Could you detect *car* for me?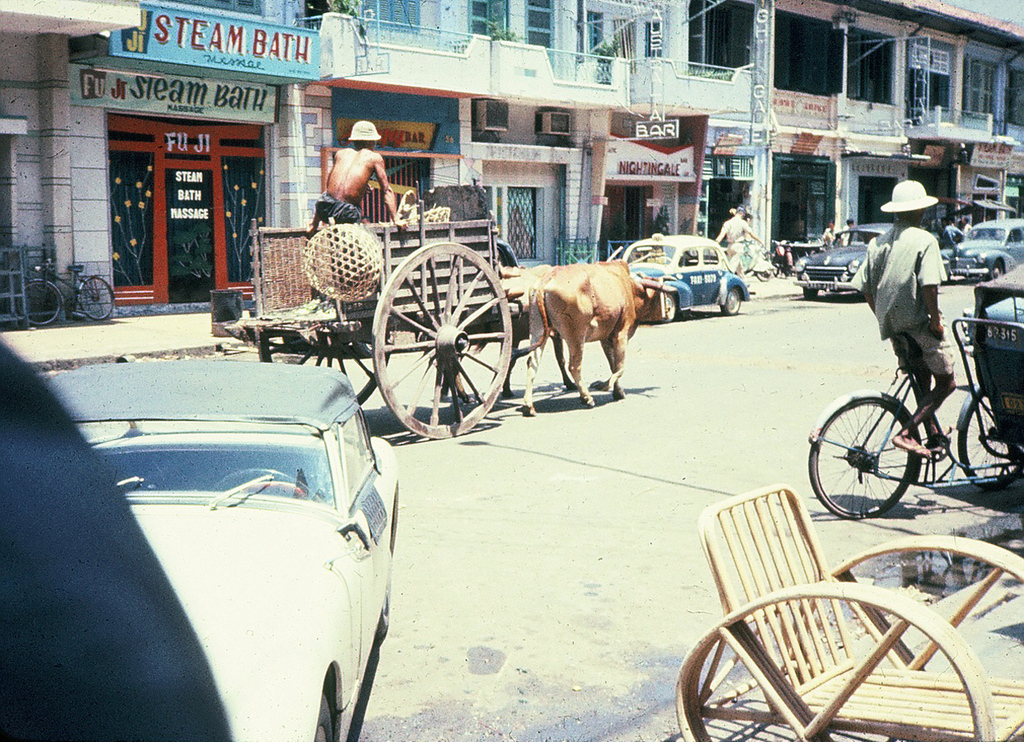
Detection result: <region>622, 232, 750, 316</region>.
